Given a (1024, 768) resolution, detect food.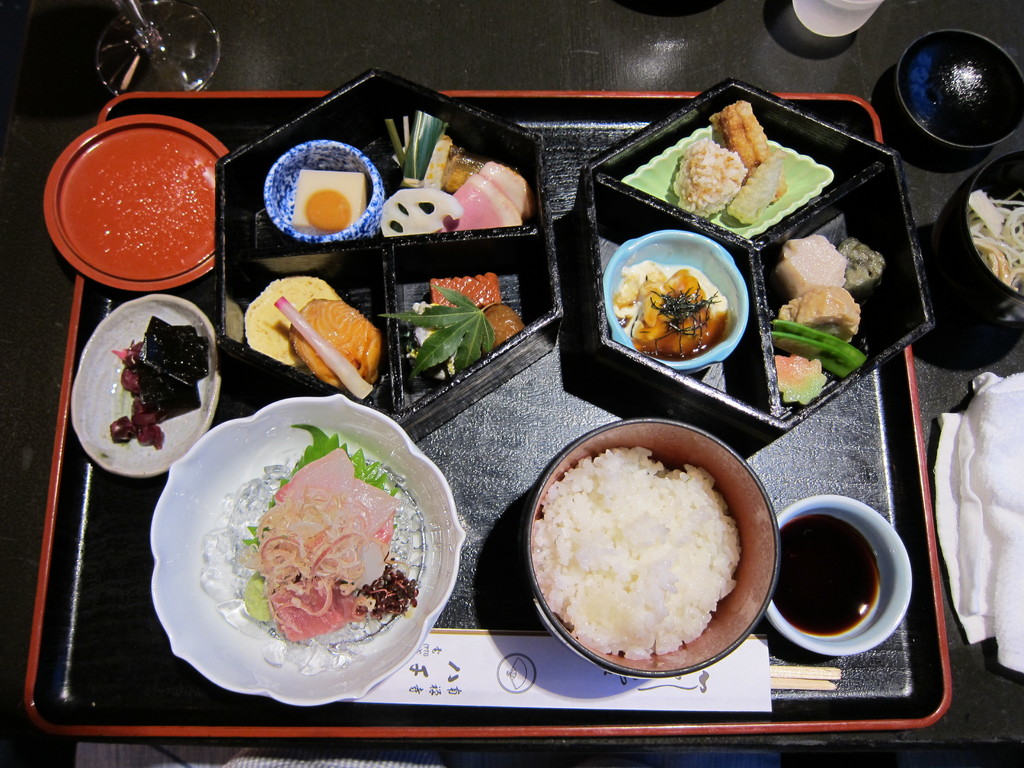
box=[410, 296, 457, 385].
